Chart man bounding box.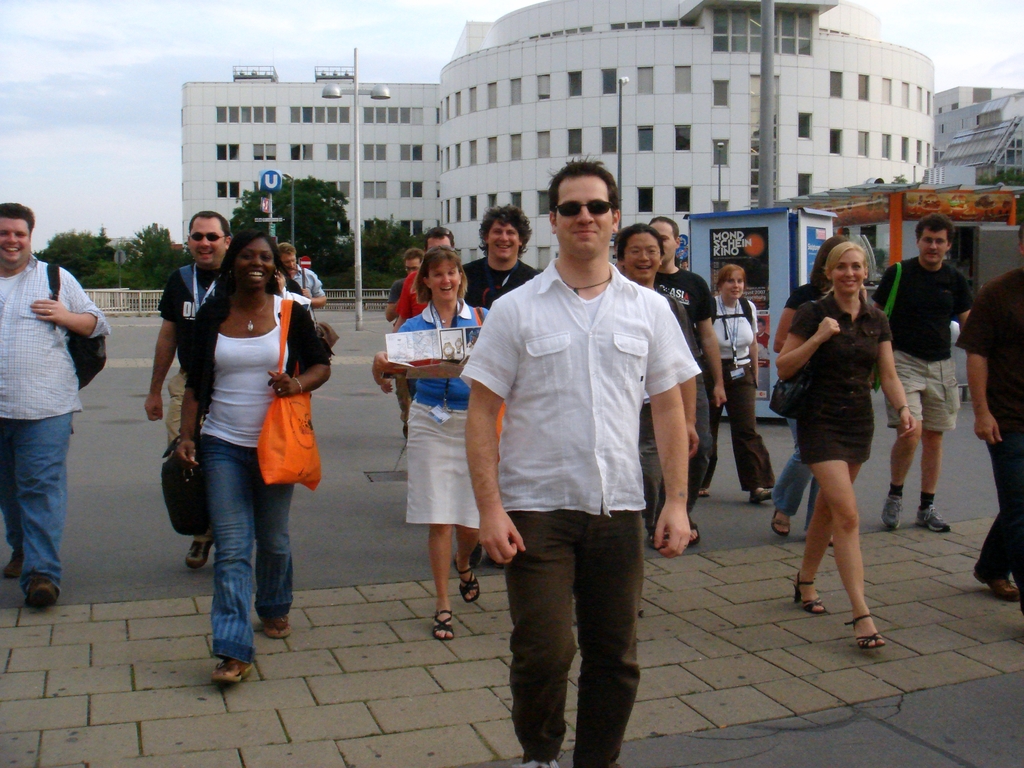
Charted: bbox=[459, 207, 547, 572].
